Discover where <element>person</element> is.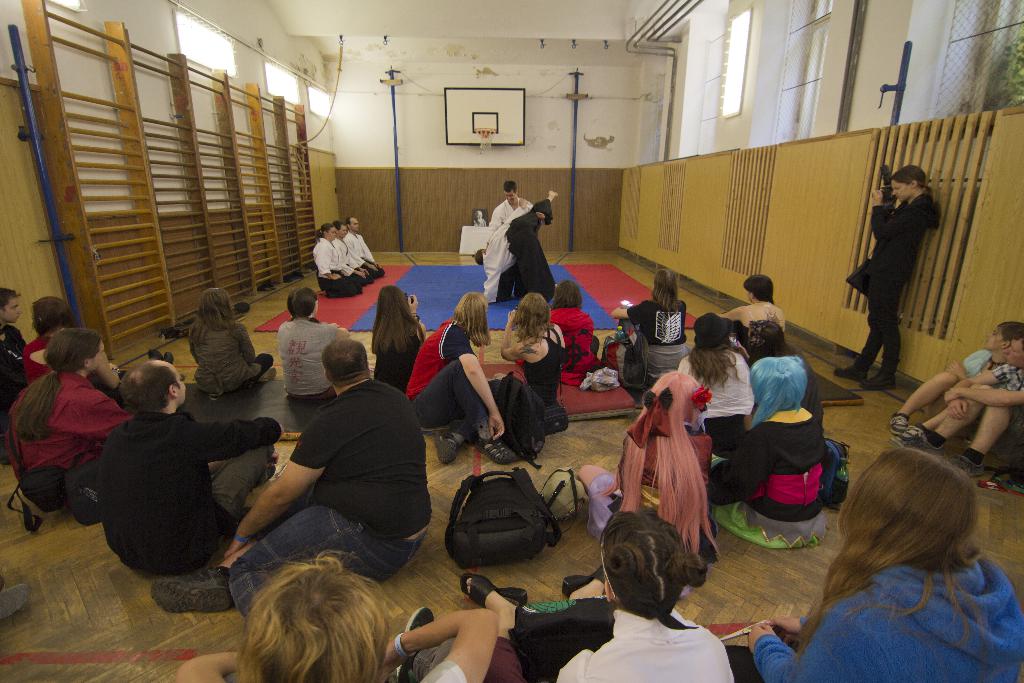
Discovered at [left=24, top=300, right=69, bottom=383].
